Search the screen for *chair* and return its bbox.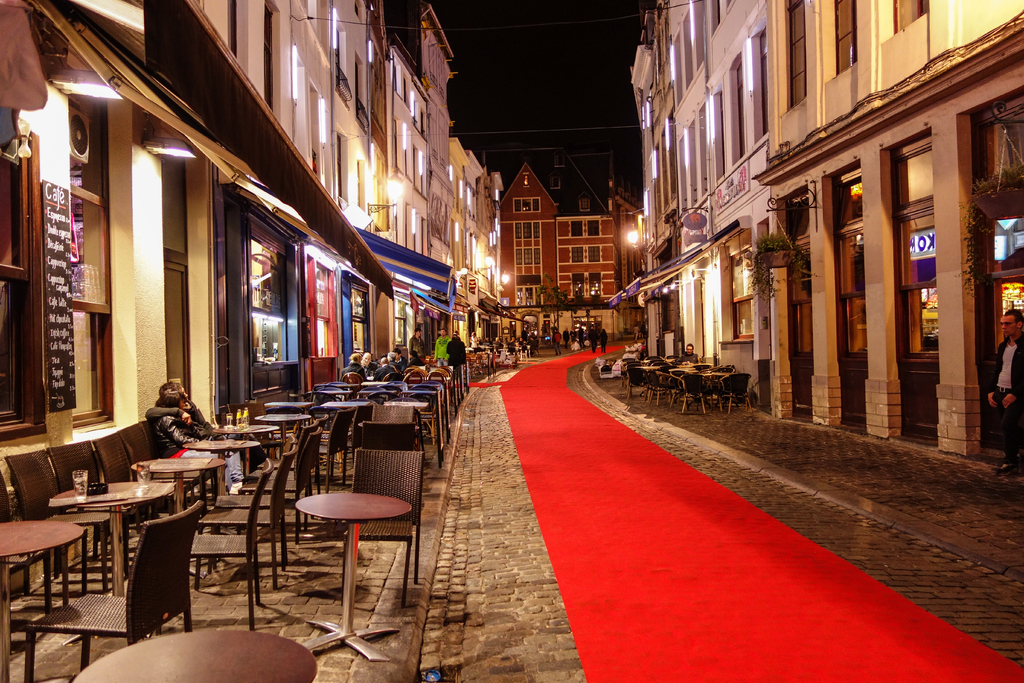
Found: detection(47, 440, 166, 580).
